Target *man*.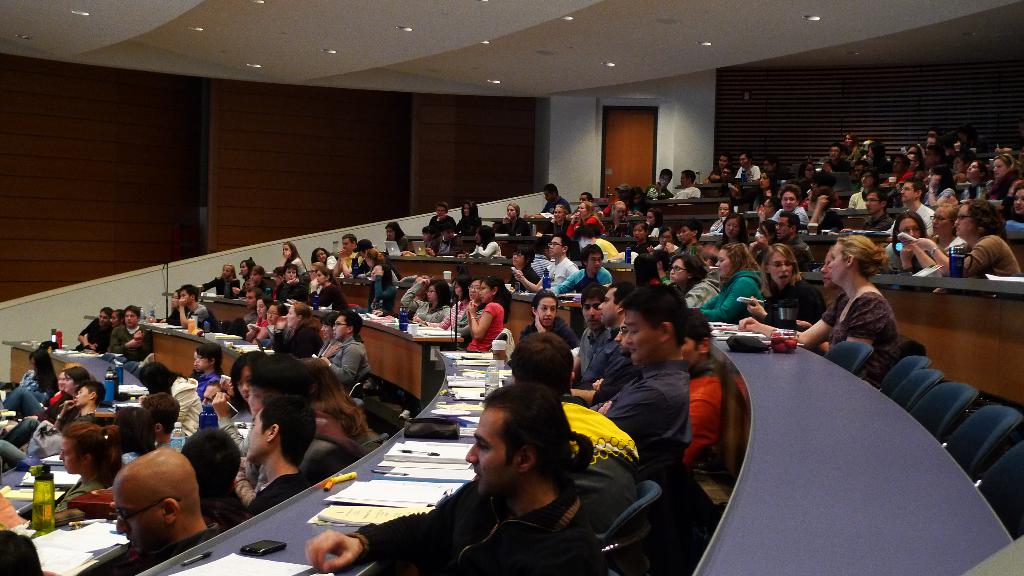
Target region: <box>330,232,356,277</box>.
